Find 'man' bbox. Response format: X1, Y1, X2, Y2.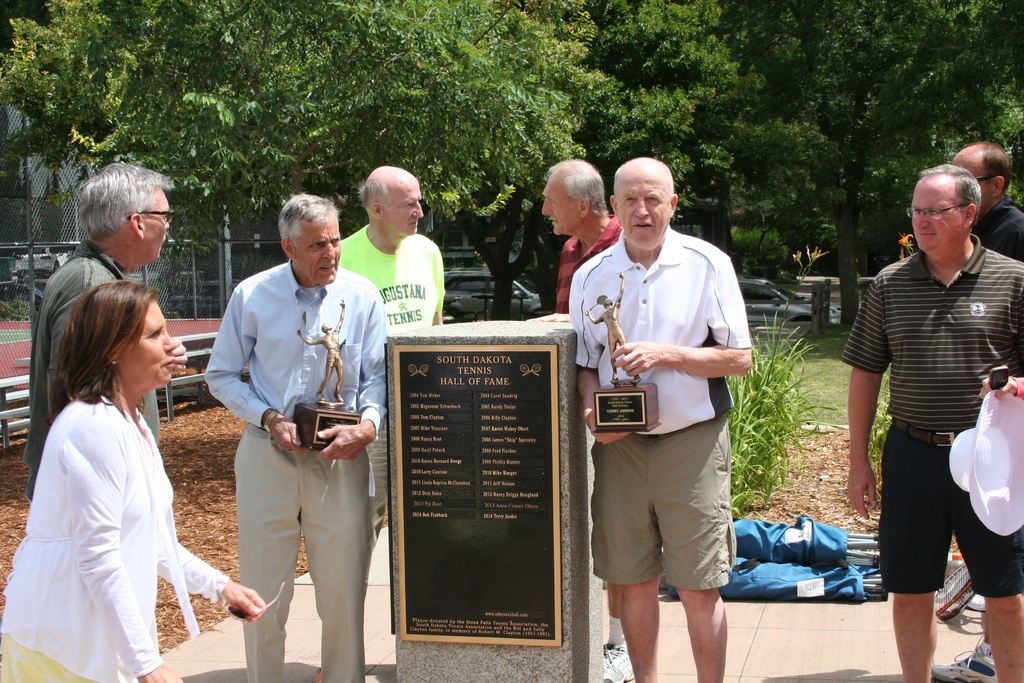
525, 154, 626, 320.
